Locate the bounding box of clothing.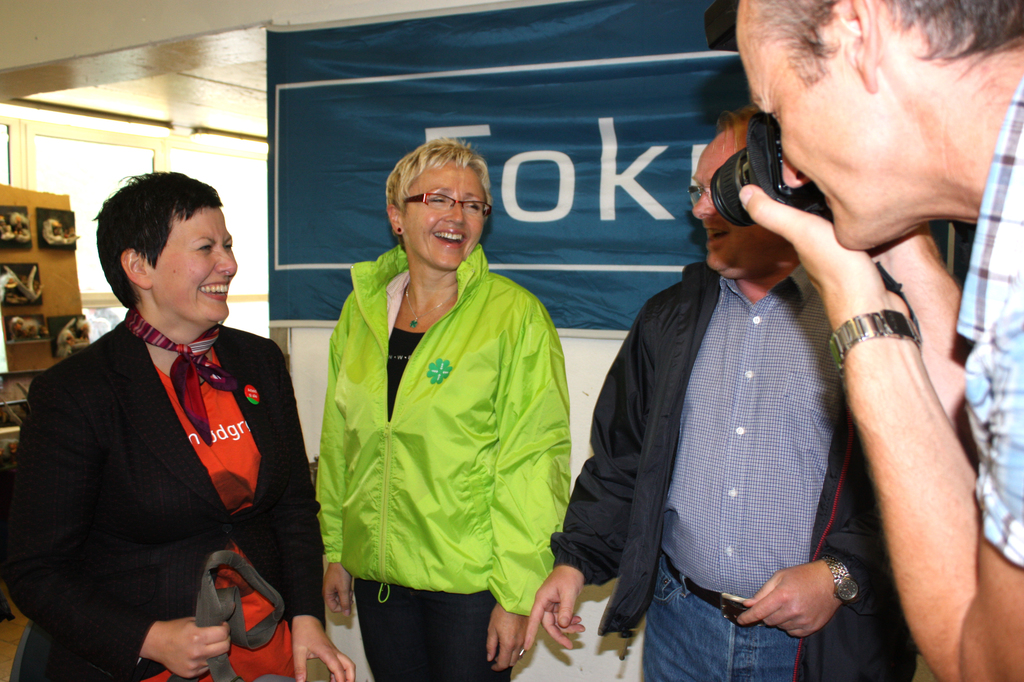
Bounding box: bbox=(548, 259, 925, 681).
